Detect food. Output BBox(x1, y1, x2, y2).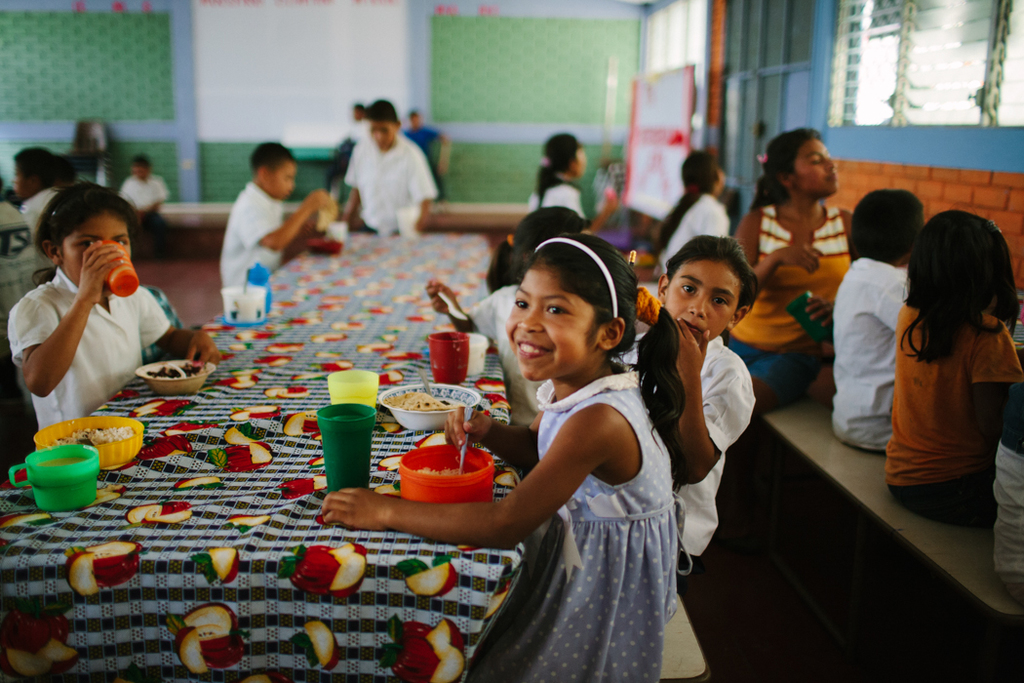
BBox(107, 386, 137, 399).
